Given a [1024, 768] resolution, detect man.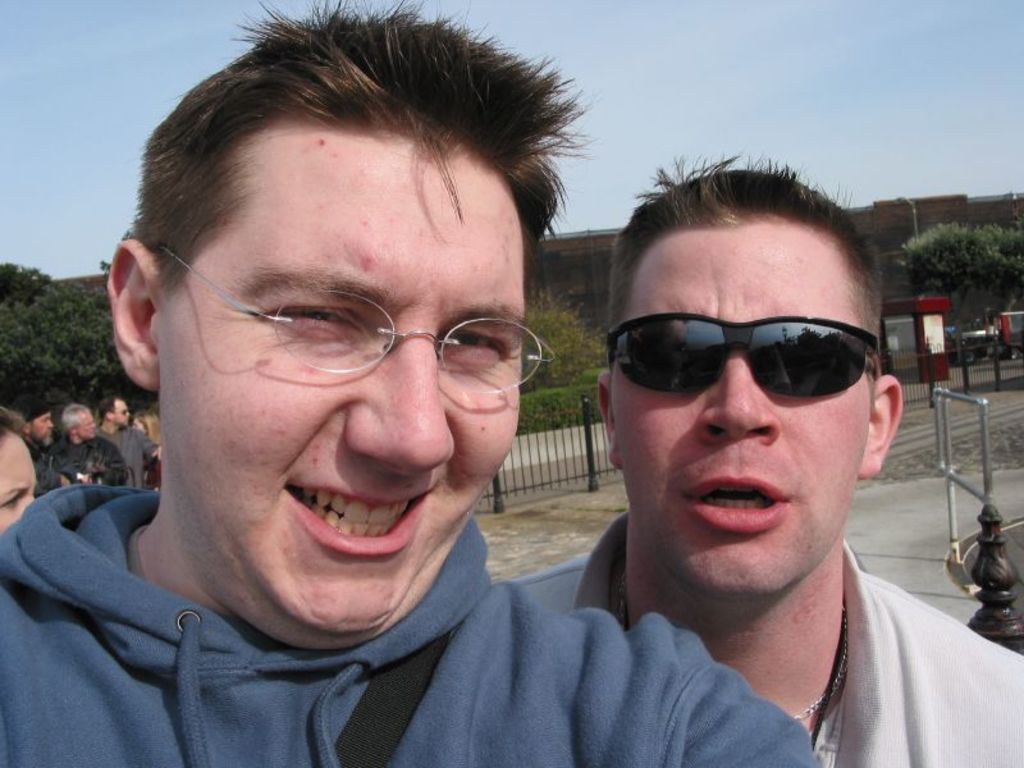
left=511, top=148, right=1023, bottom=767.
